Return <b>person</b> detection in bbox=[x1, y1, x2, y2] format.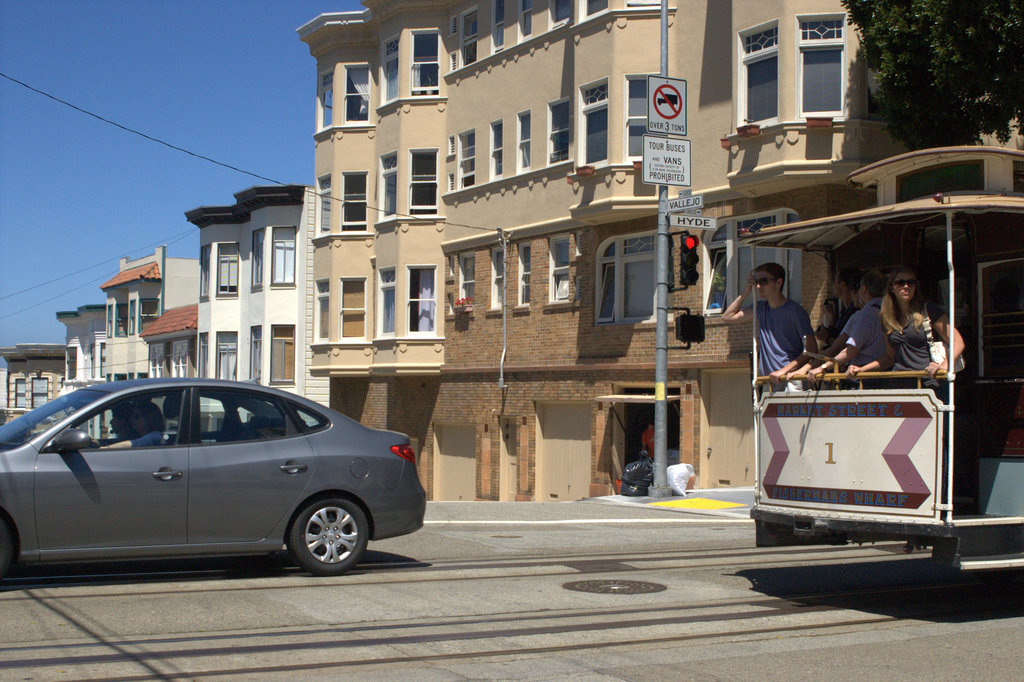
bbox=[803, 270, 886, 389].
